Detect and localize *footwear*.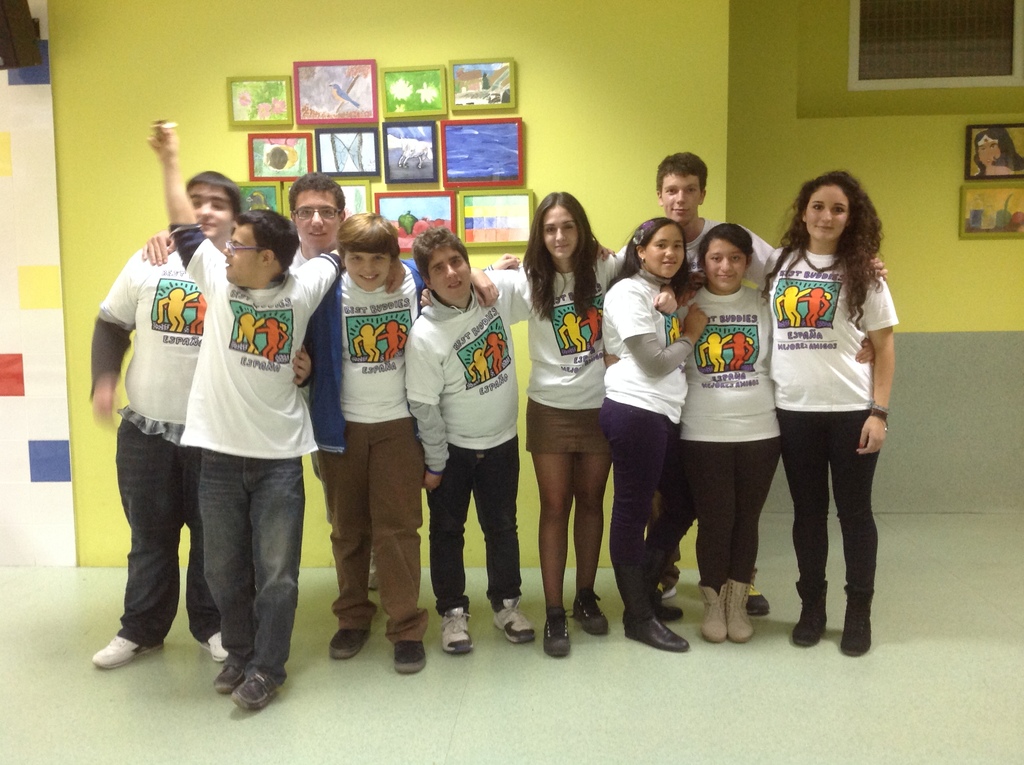
Localized at <box>328,625,369,657</box>.
